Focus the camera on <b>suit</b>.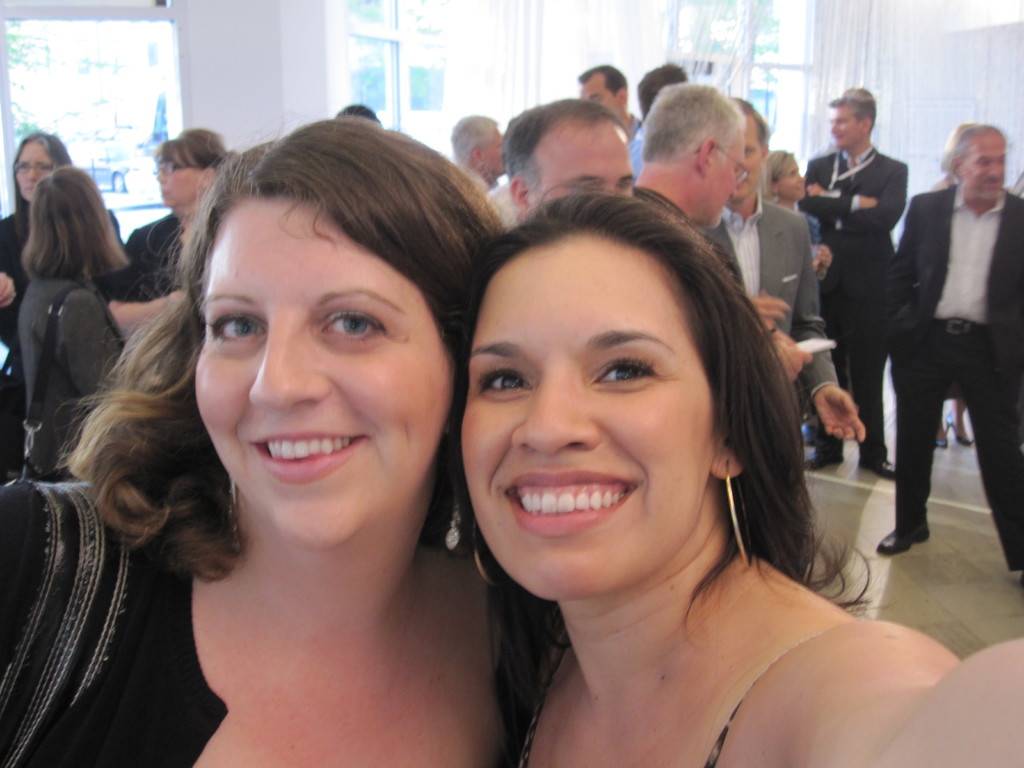
Focus region: [888, 190, 1023, 569].
